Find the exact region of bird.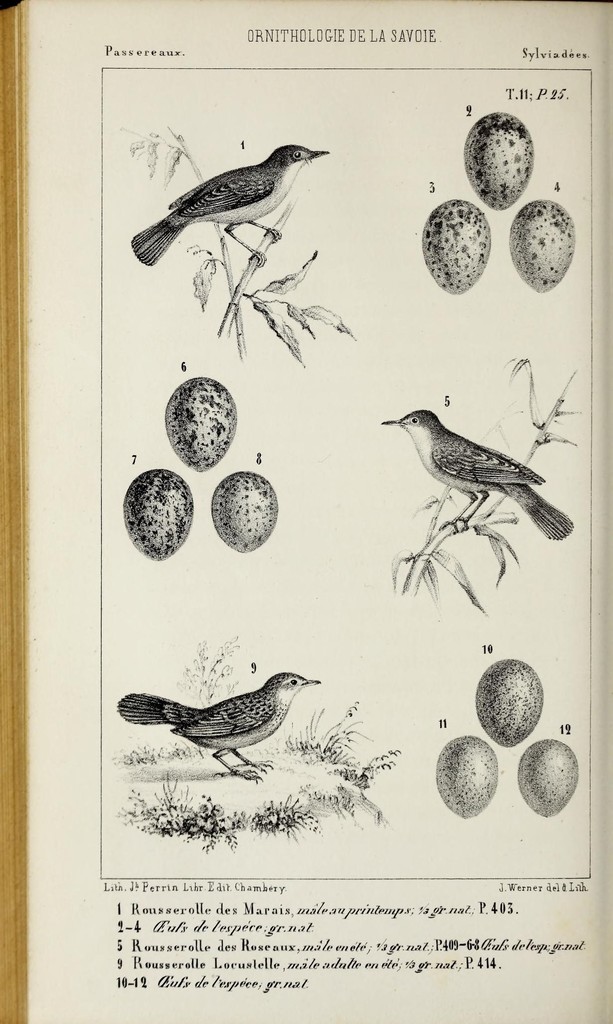
Exact region: <bbox>121, 132, 341, 246</bbox>.
